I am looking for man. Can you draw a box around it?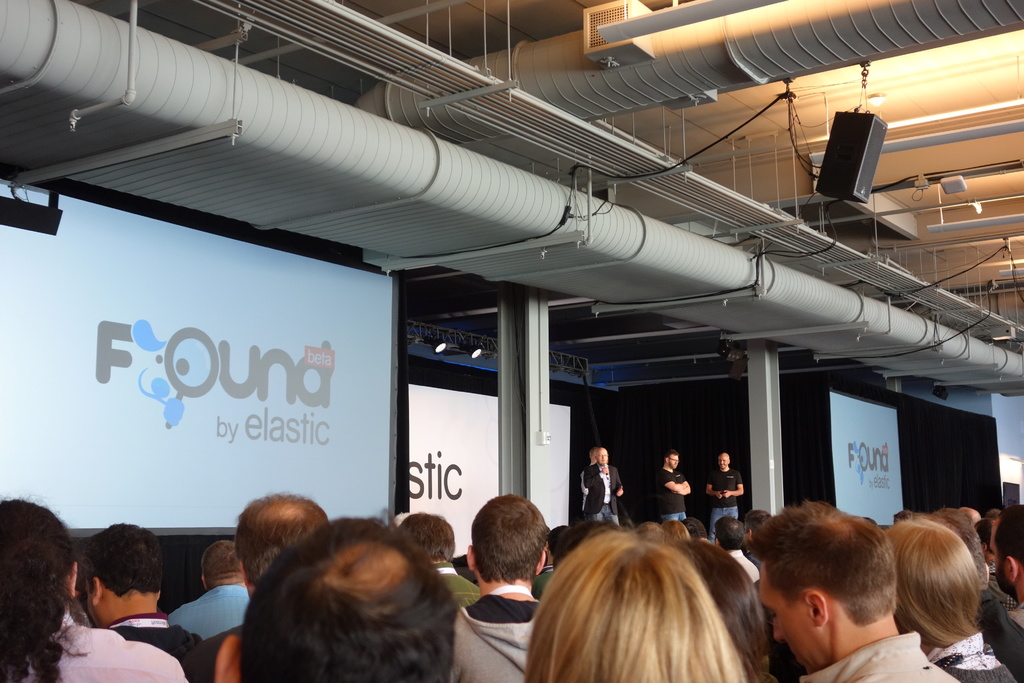
Sure, the bounding box is 988:499:1023:632.
